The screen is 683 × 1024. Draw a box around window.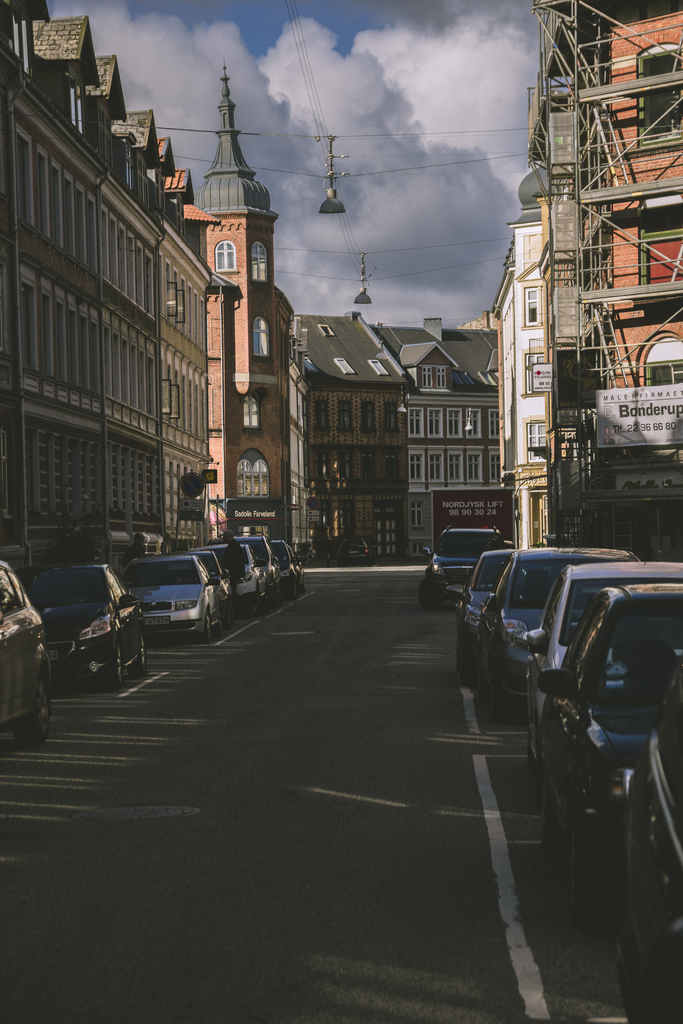
251,243,265,278.
